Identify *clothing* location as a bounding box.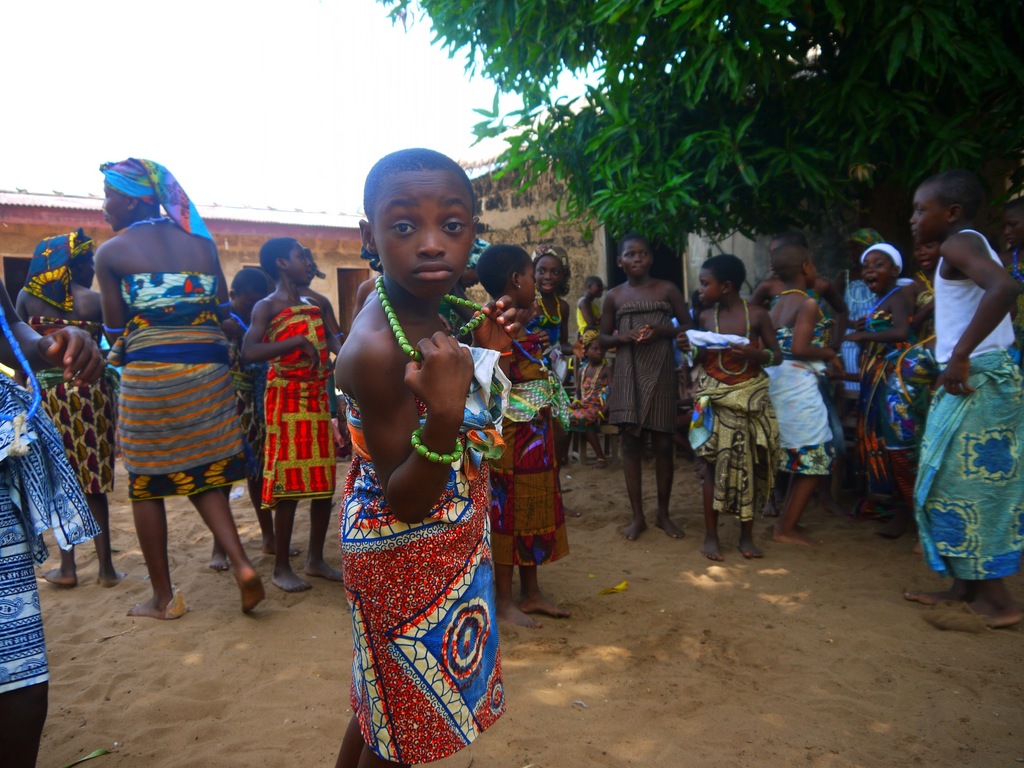
[493,337,570,569].
